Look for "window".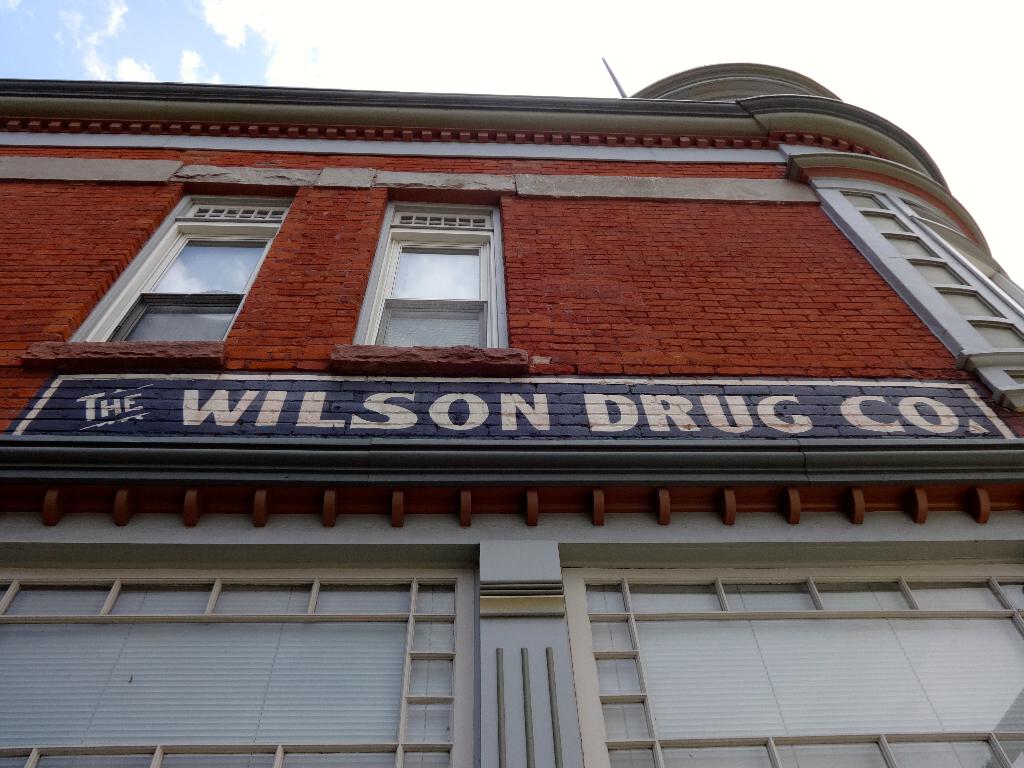
Found: <bbox>366, 196, 502, 348</bbox>.
